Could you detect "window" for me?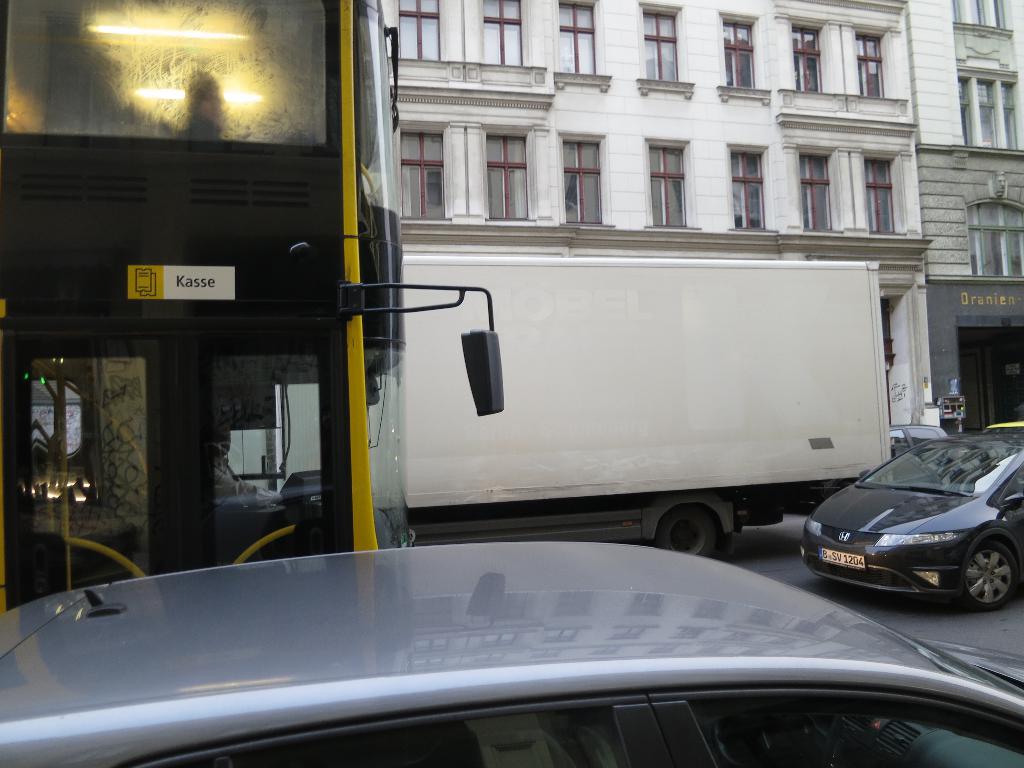
Detection result: crop(796, 145, 837, 237).
